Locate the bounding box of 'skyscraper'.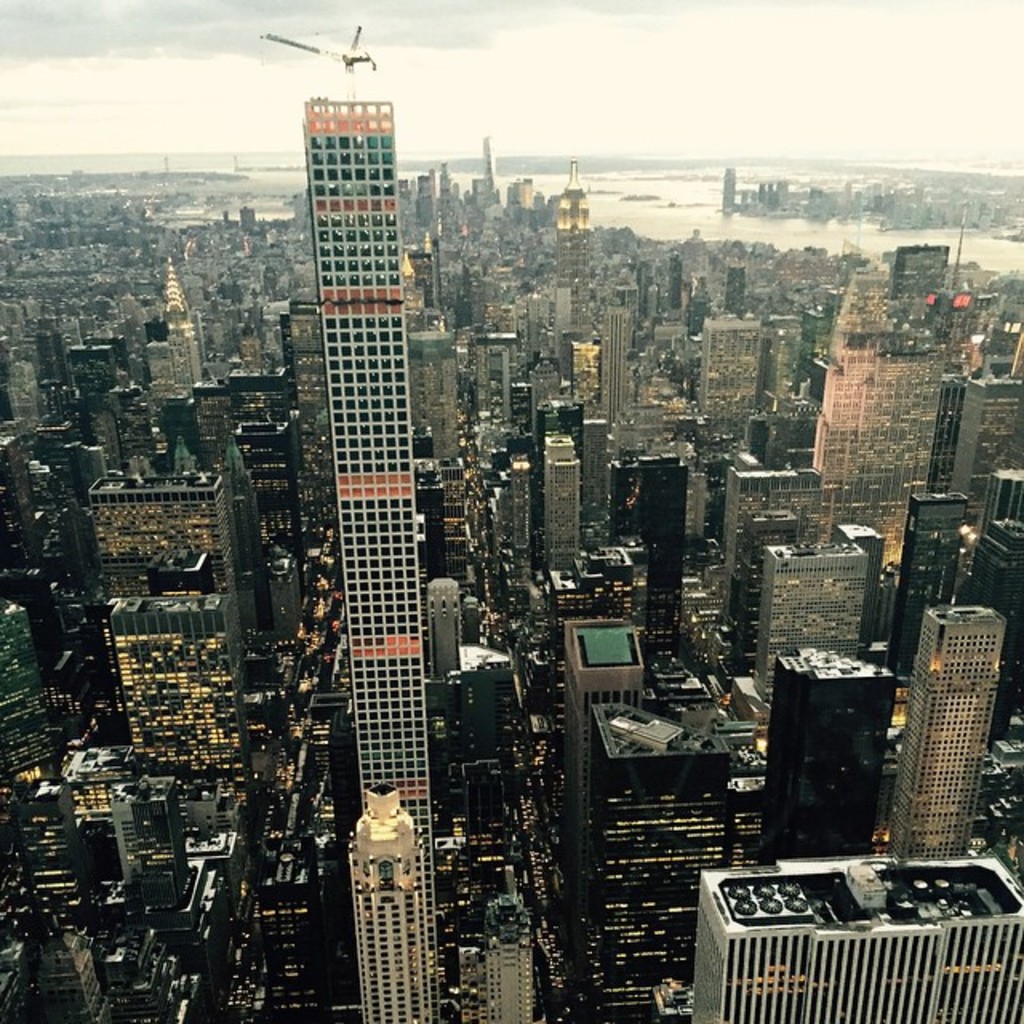
Bounding box: box=[266, 32, 440, 1022].
